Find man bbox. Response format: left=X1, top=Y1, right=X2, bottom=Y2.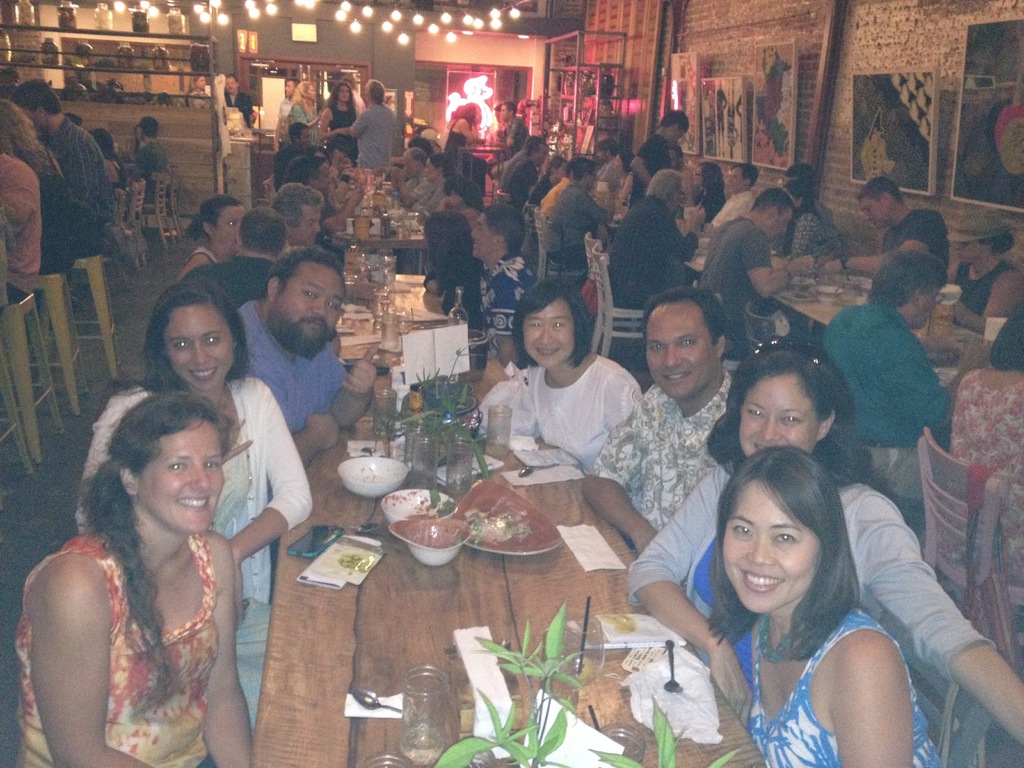
left=701, top=184, right=812, bottom=322.
